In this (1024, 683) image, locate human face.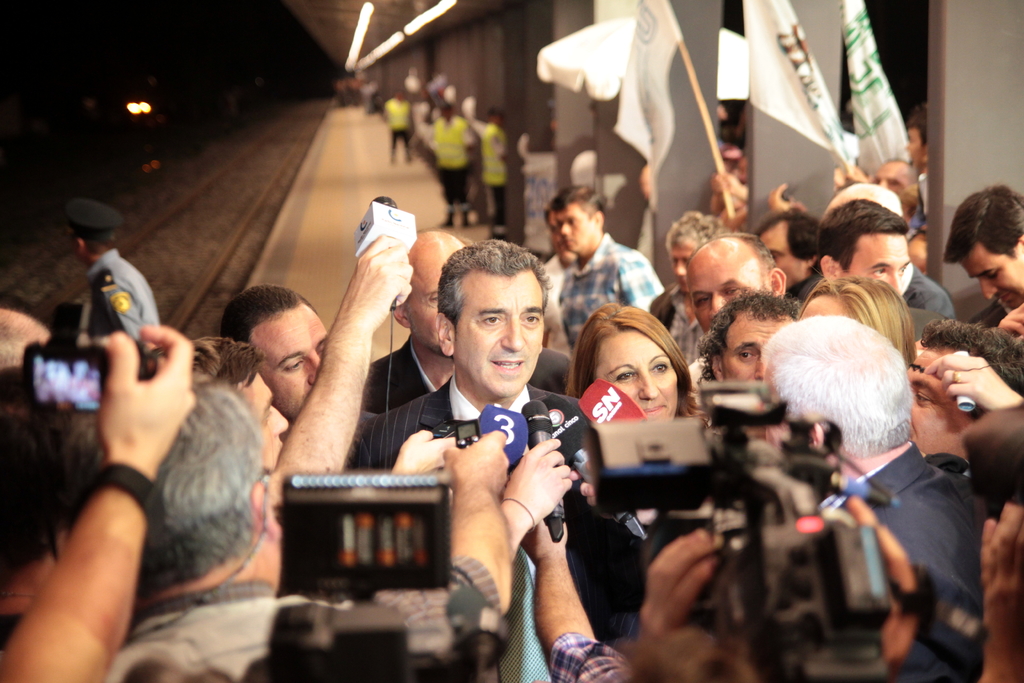
Bounding box: 671,241,692,292.
